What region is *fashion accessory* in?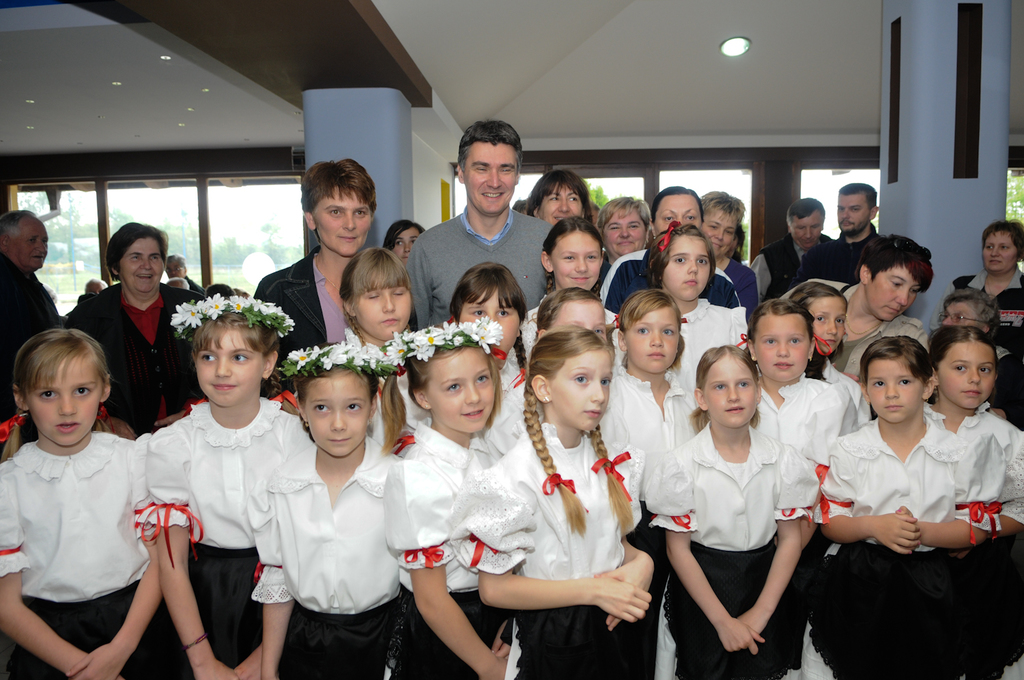
region(0, 546, 21, 555).
